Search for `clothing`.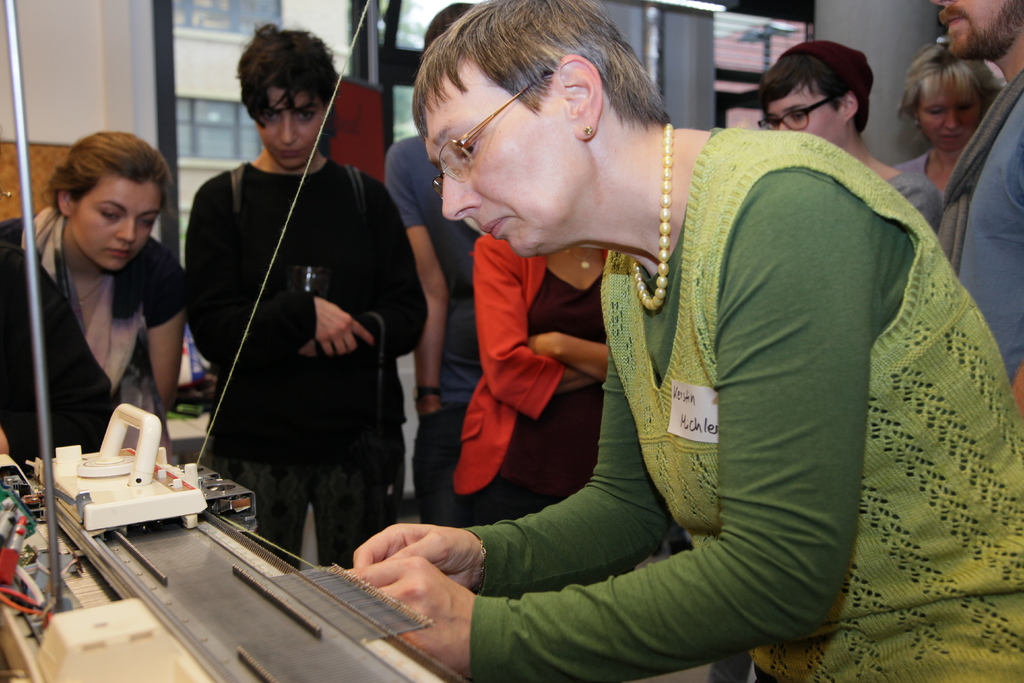
Found at [left=953, top=72, right=1023, bottom=404].
